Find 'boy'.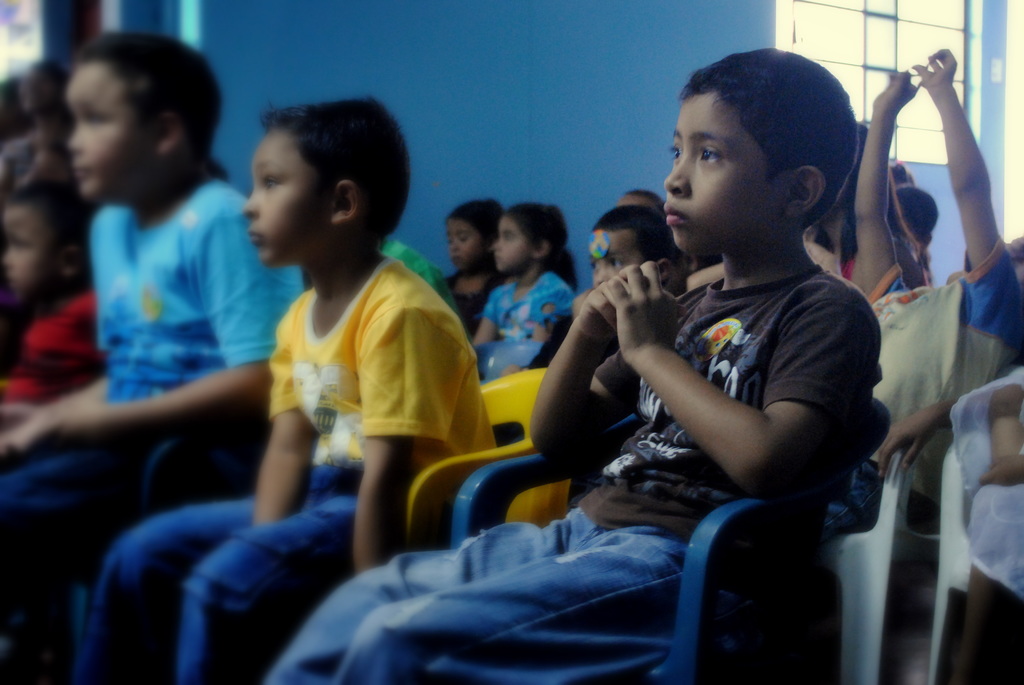
BBox(264, 44, 881, 682).
